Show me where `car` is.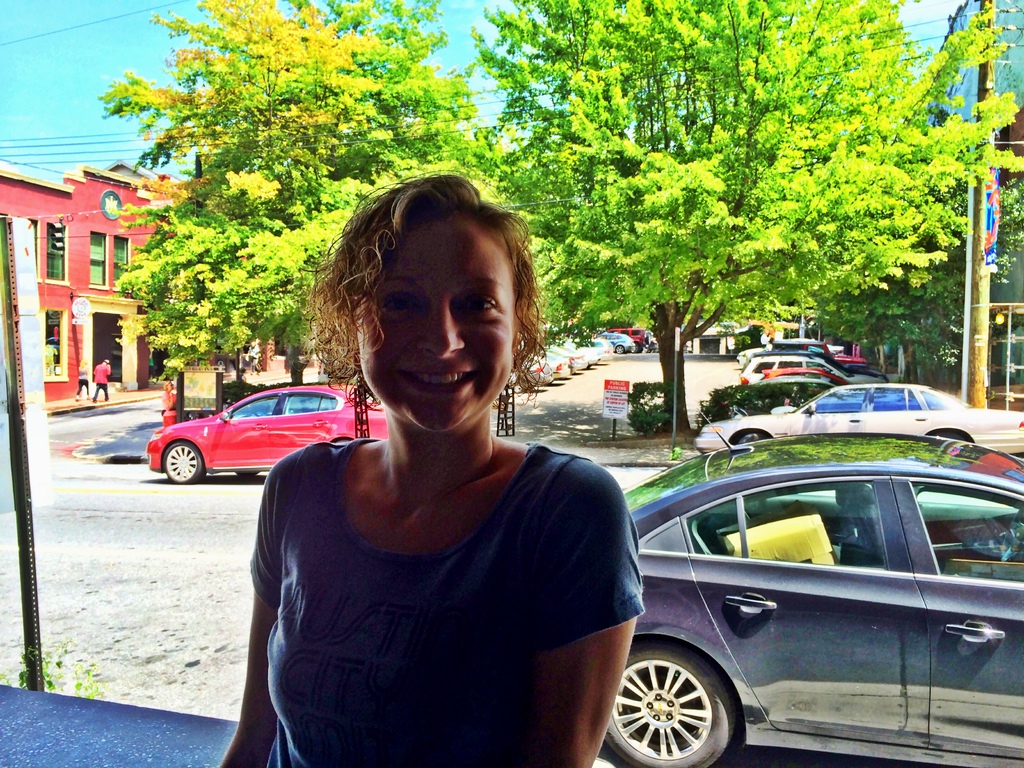
`car` is at crop(133, 380, 380, 489).
